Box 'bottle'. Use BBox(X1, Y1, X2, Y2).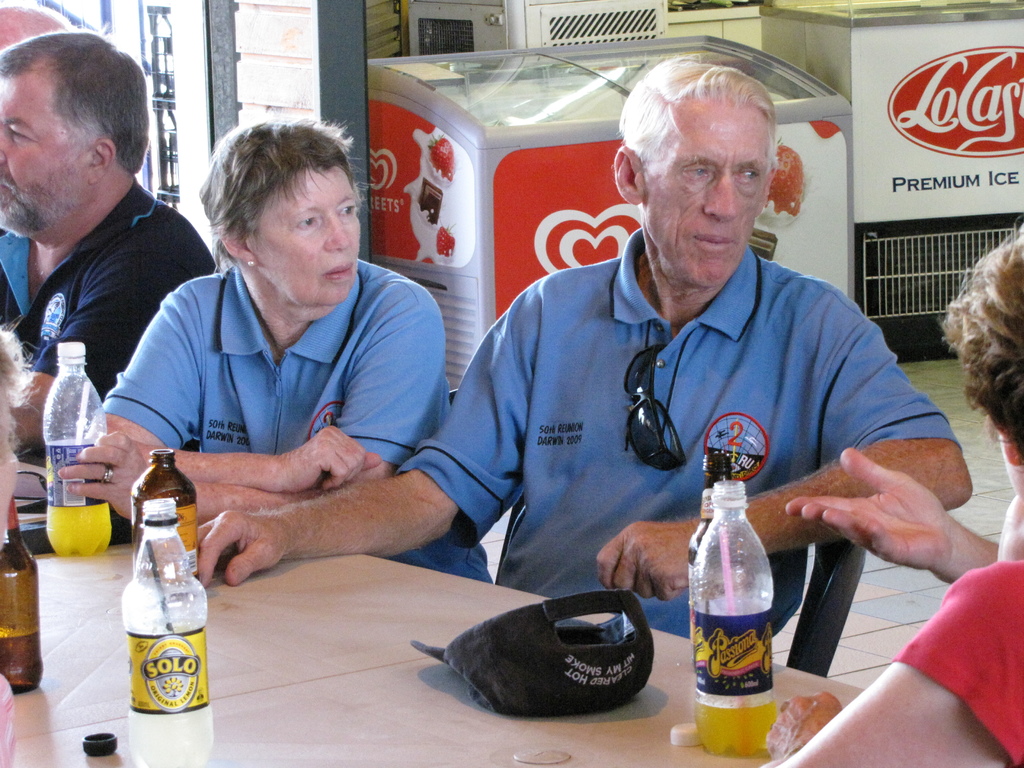
BBox(43, 340, 110, 564).
